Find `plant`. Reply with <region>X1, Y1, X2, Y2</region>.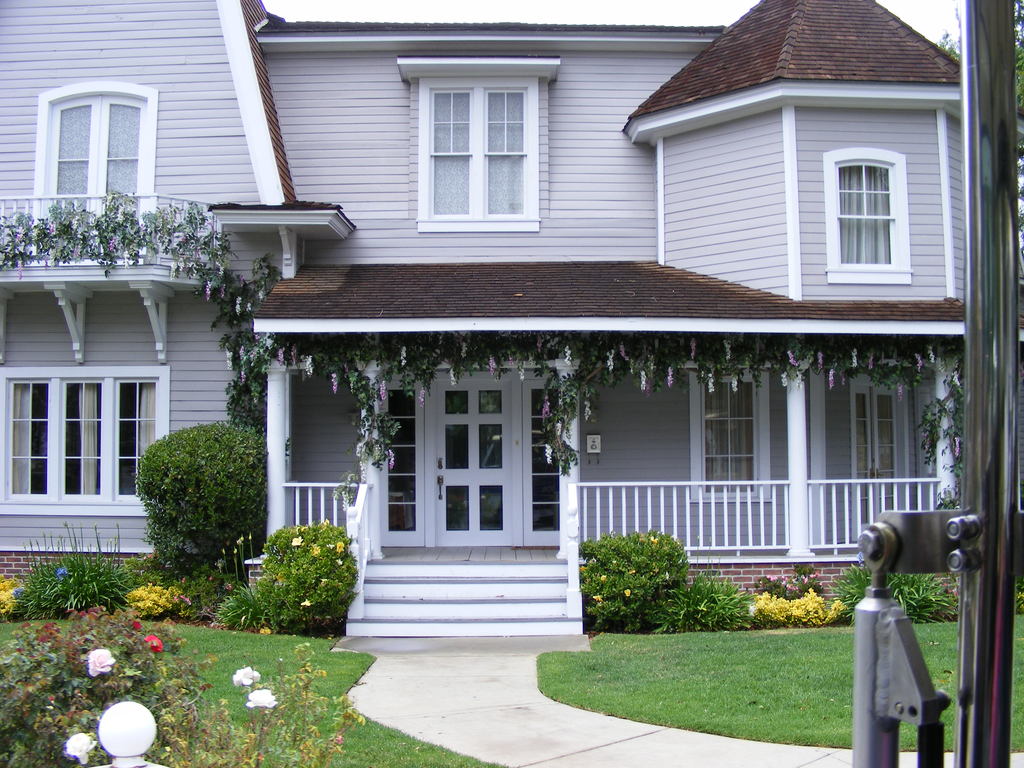
<region>751, 559, 835, 606</region>.
